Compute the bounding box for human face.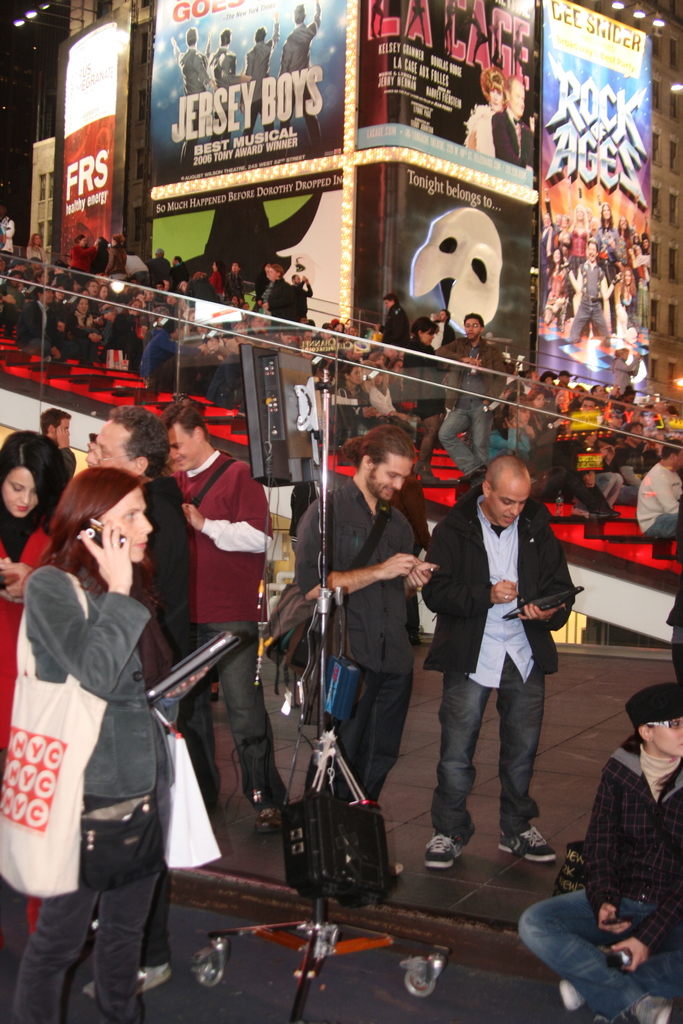
<bbox>511, 77, 525, 113</bbox>.
